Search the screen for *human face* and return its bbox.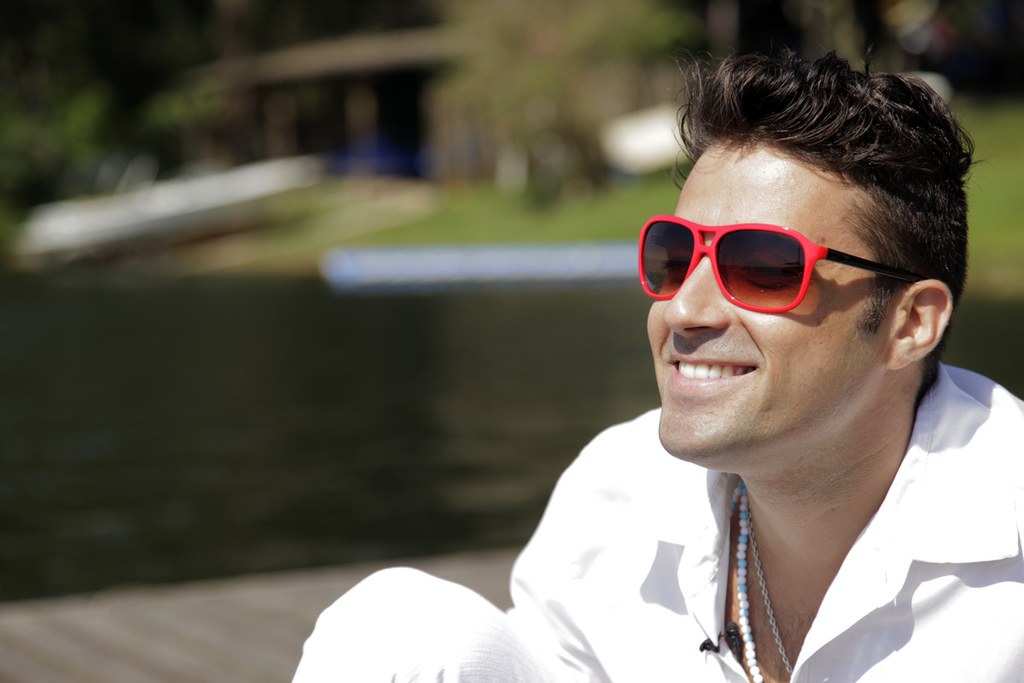
Found: Rect(641, 147, 881, 463).
